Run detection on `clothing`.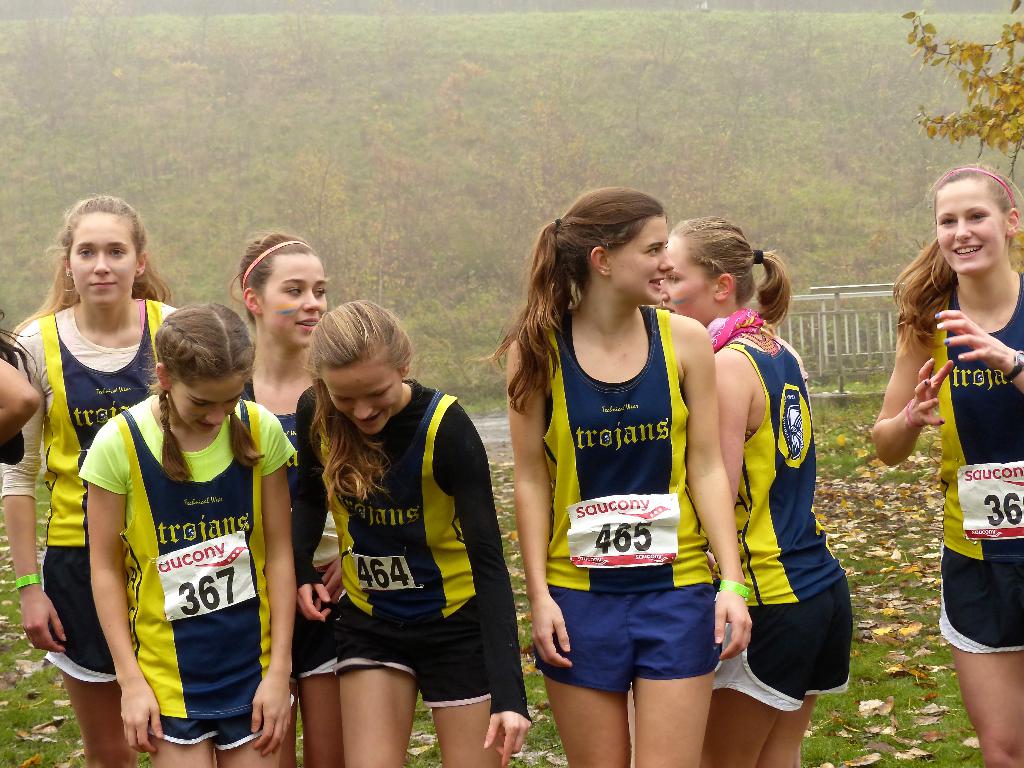
Result: bbox=(697, 303, 856, 708).
